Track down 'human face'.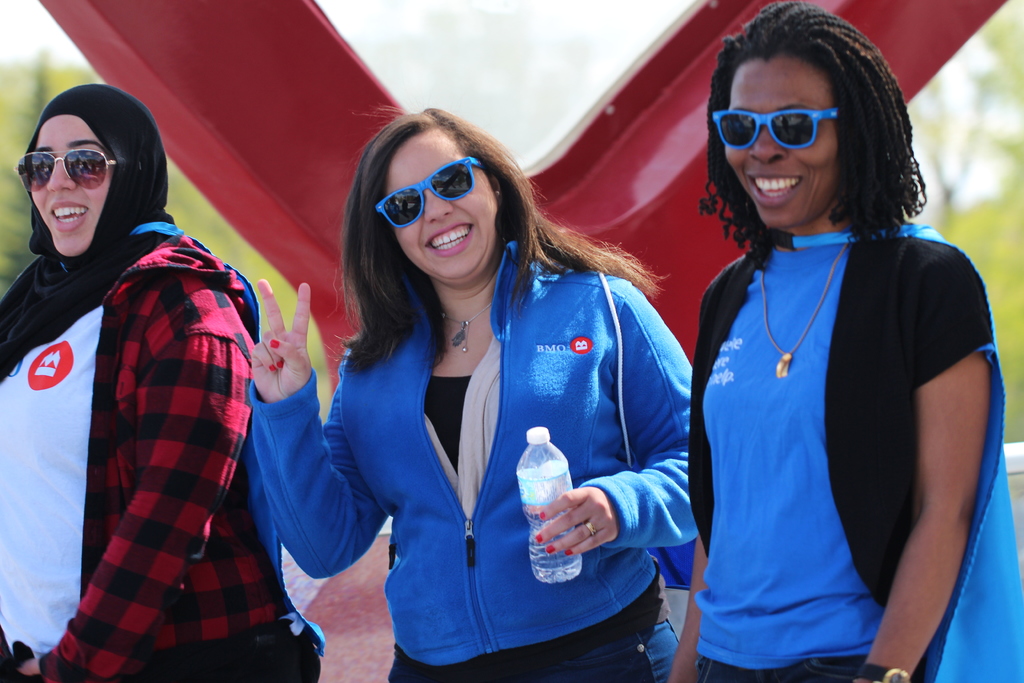
Tracked to x1=723 y1=57 x2=838 y2=229.
